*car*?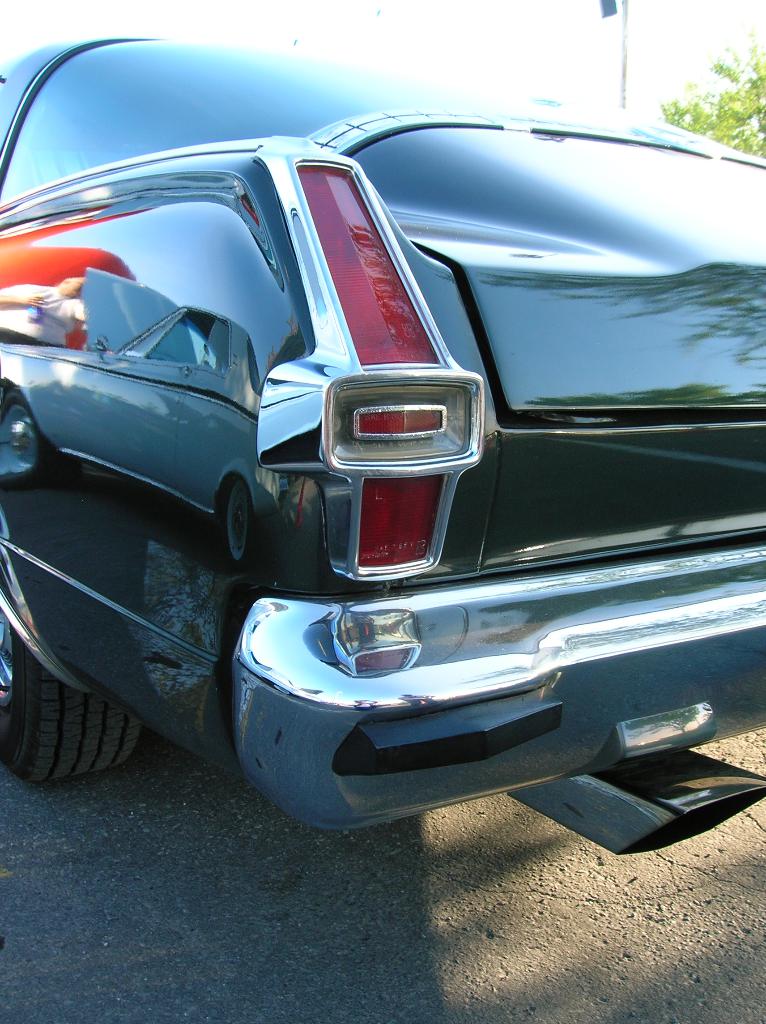
[0, 0, 765, 854]
